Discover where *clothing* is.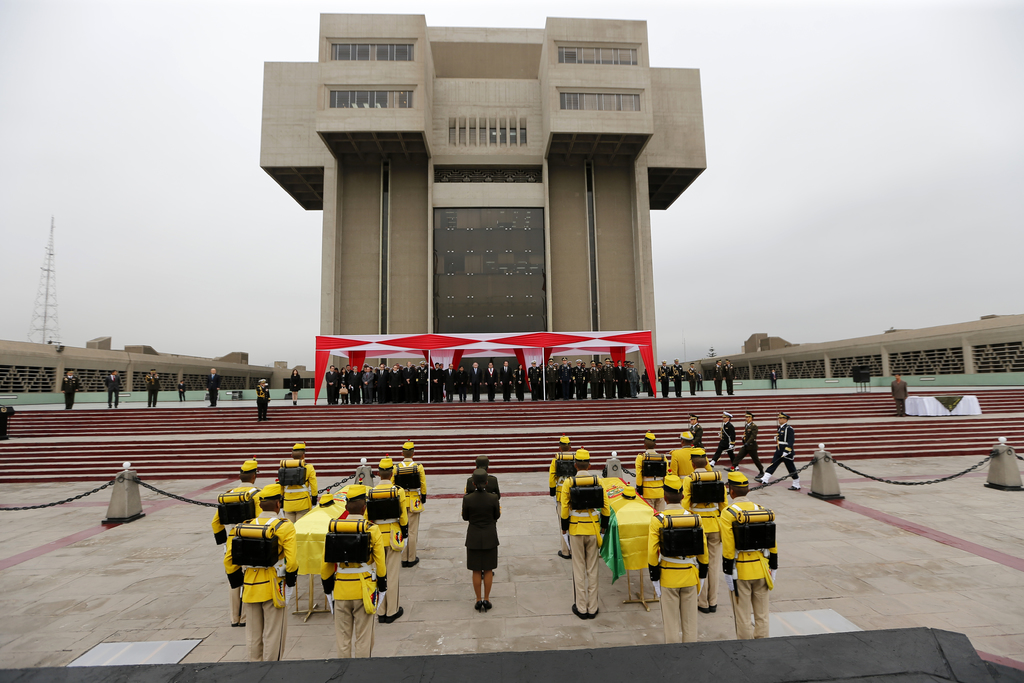
Discovered at [left=672, top=443, right=712, bottom=488].
